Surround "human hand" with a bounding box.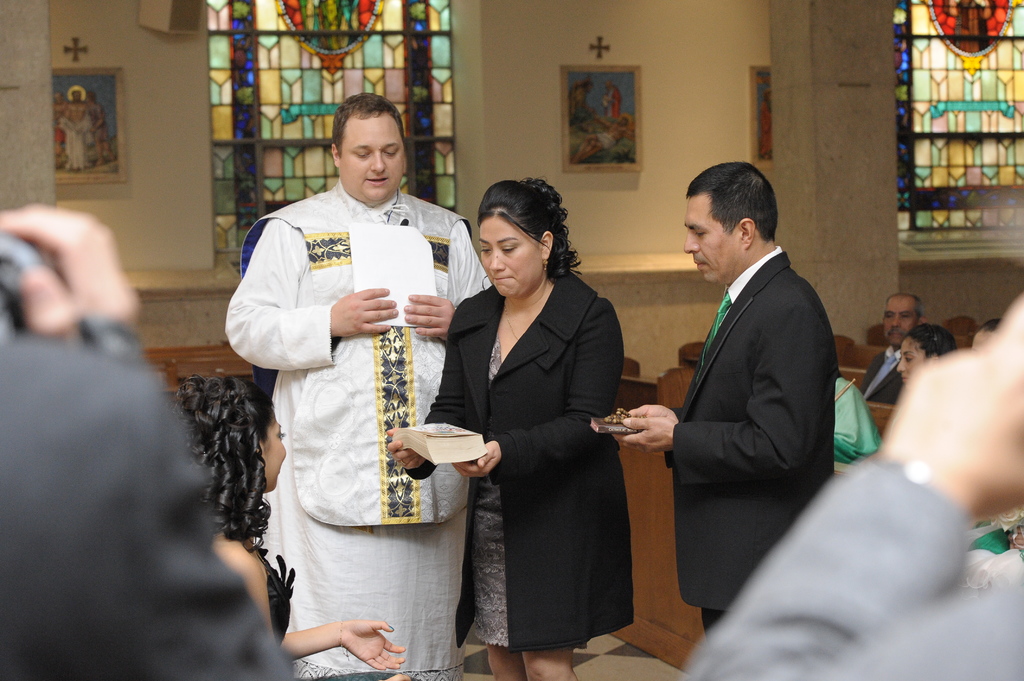
(337,619,406,670).
